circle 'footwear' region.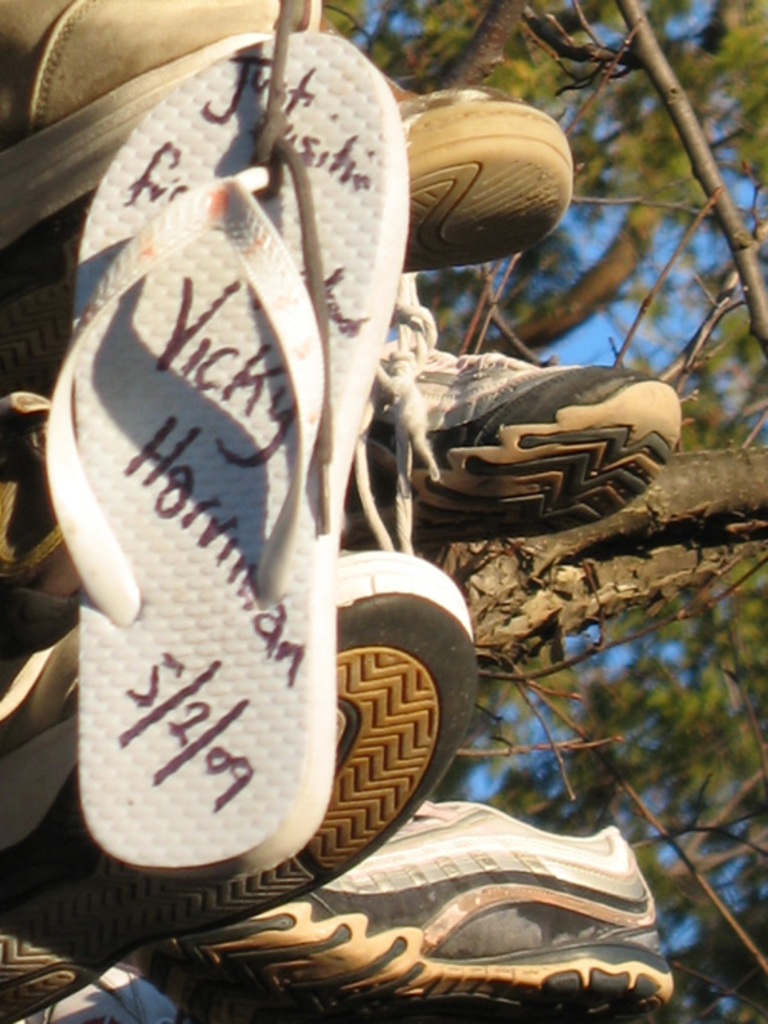
Region: x1=40 y1=49 x2=386 y2=1004.
